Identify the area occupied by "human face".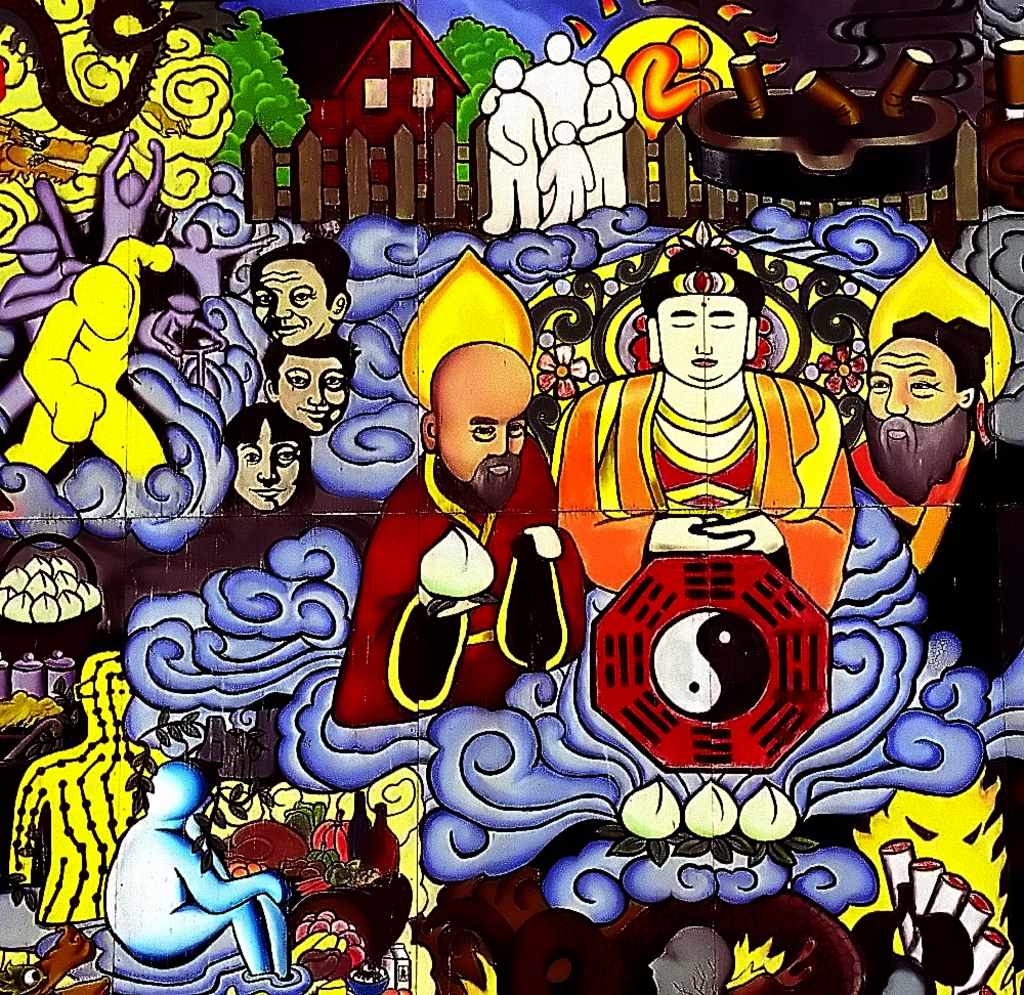
Area: l=256, t=260, r=322, b=345.
